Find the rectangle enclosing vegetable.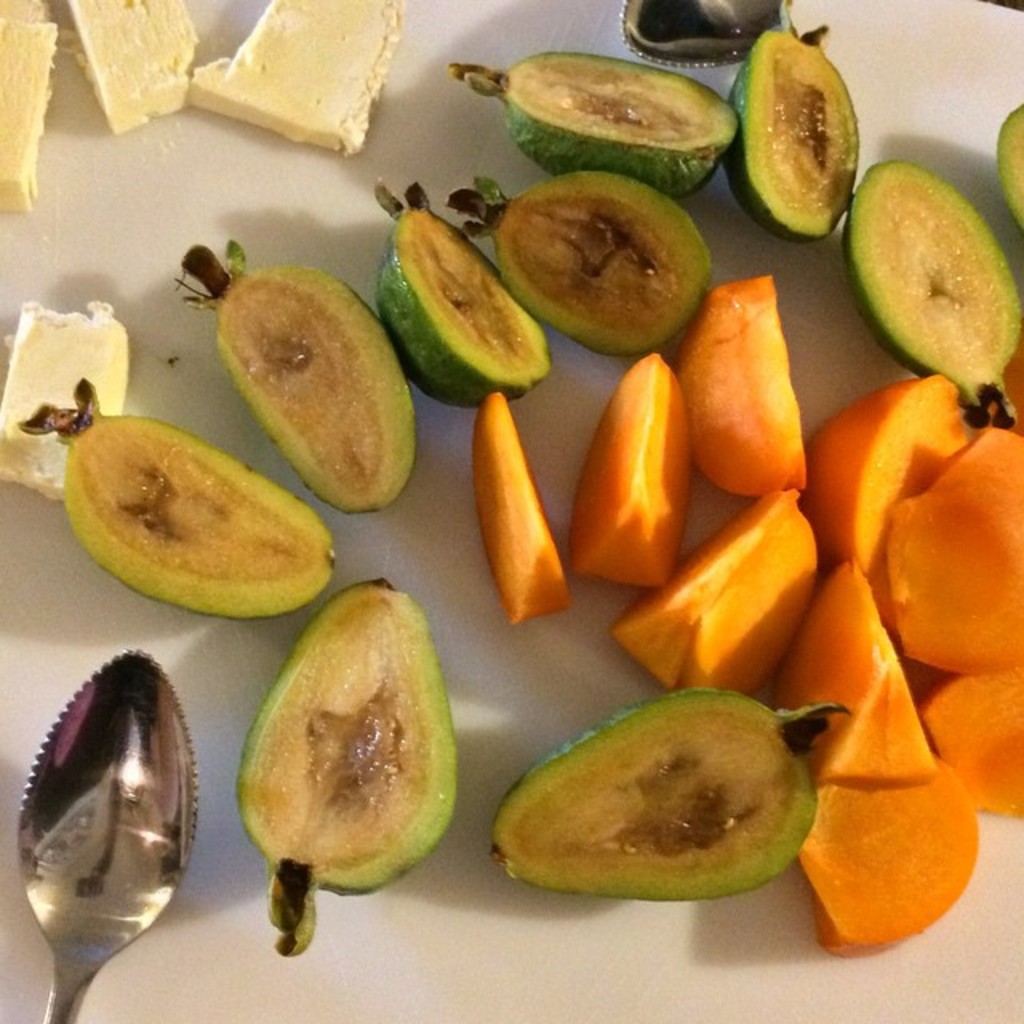
box(181, 243, 413, 514).
